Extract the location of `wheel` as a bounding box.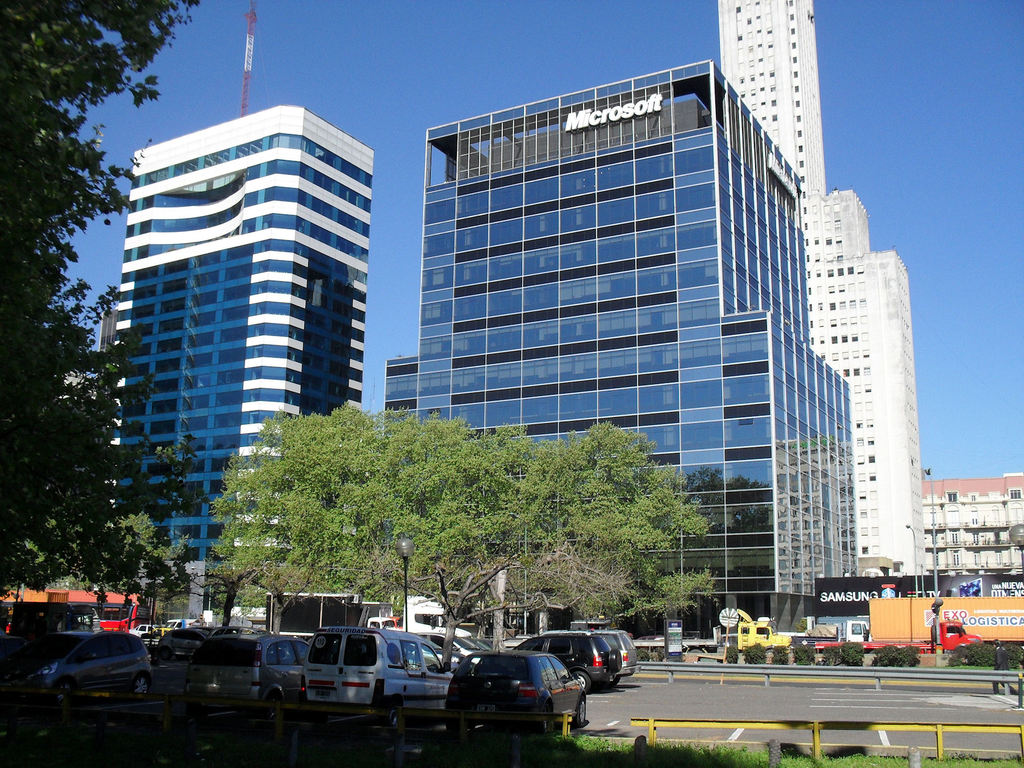
box(687, 644, 712, 653).
